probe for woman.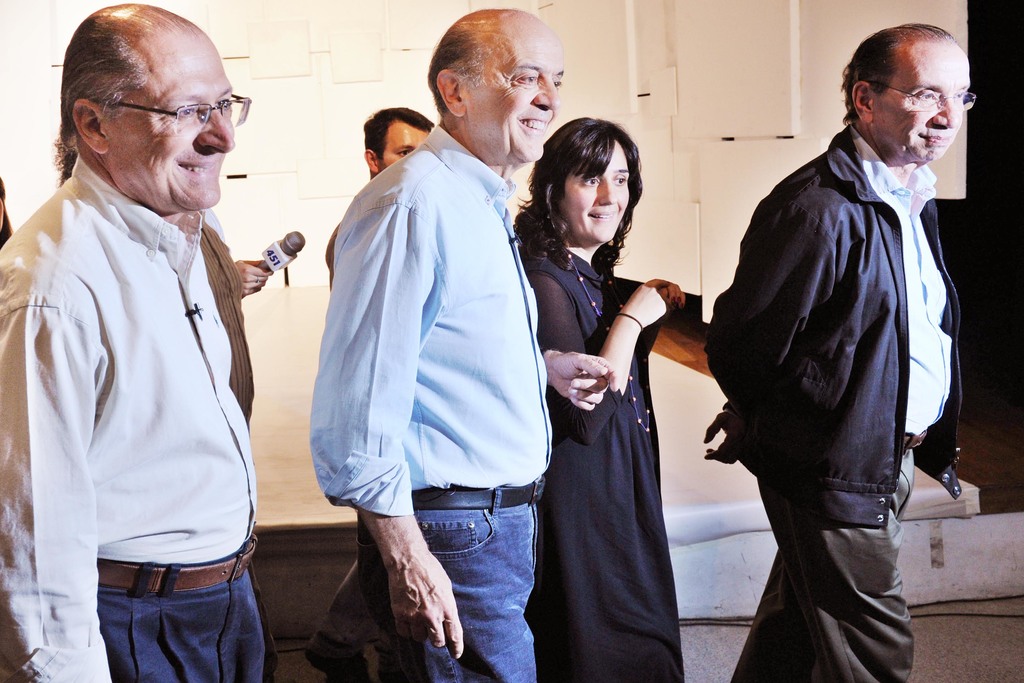
Probe result: locate(511, 115, 687, 682).
